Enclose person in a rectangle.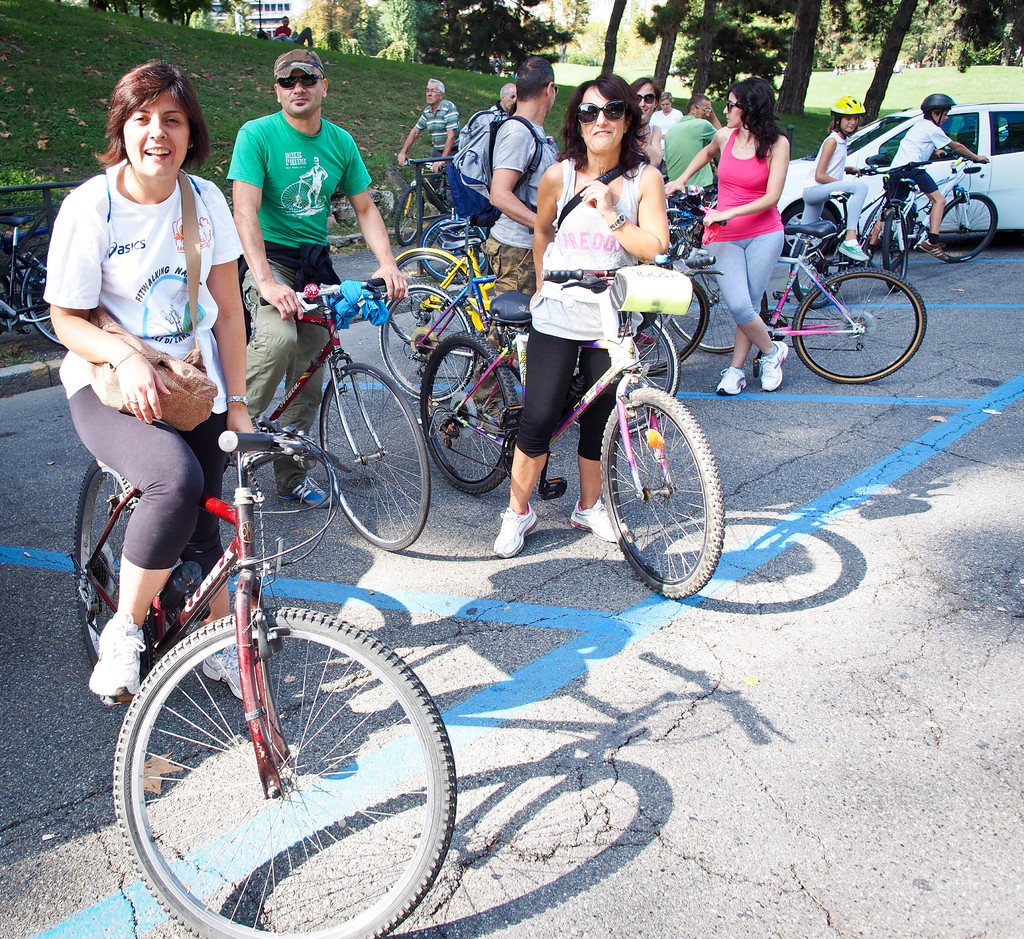
[672, 96, 721, 212].
